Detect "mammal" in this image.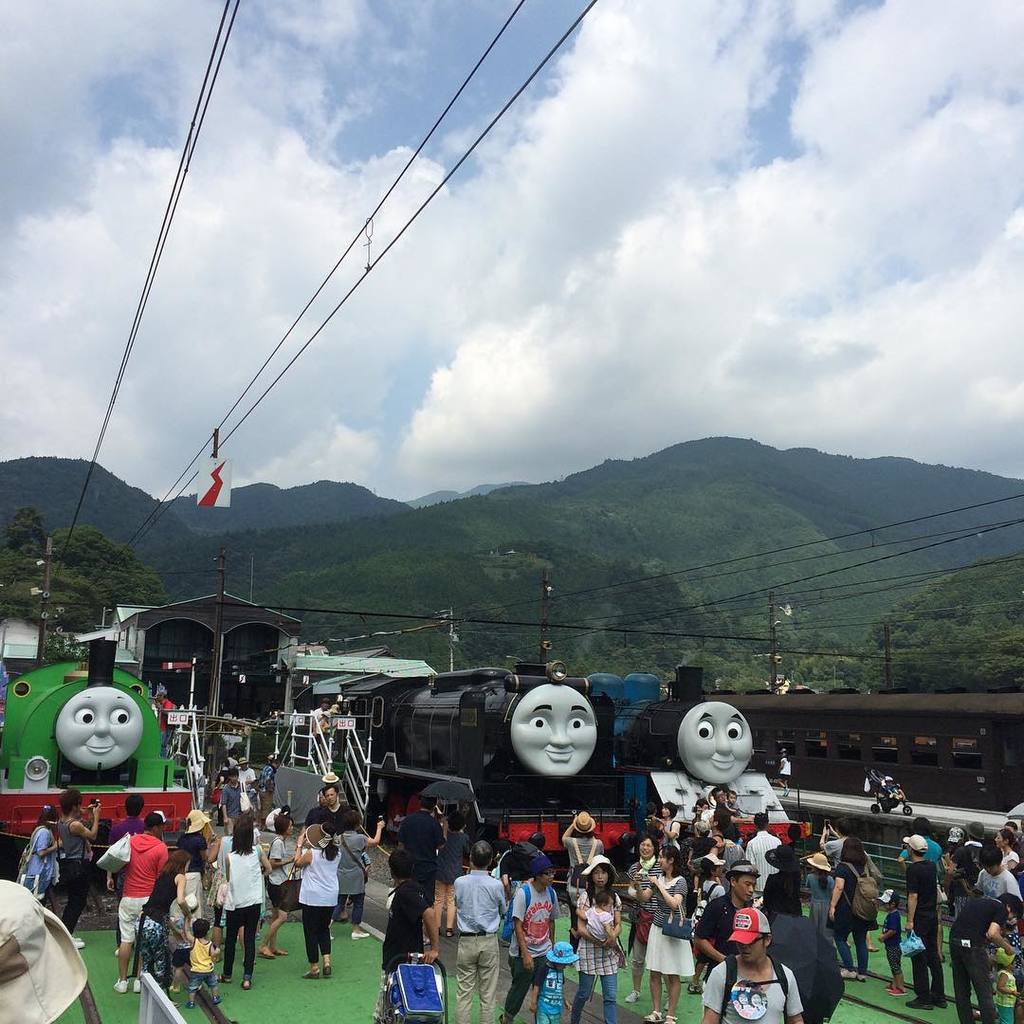
Detection: x1=222 y1=747 x2=241 y2=774.
